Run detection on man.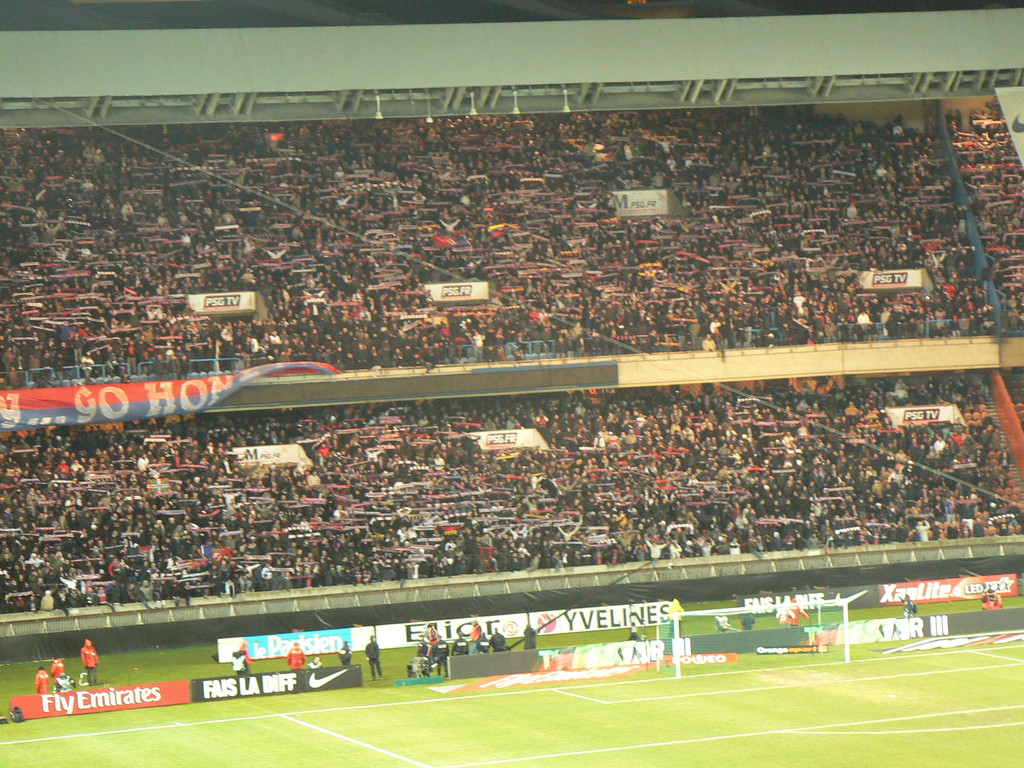
Result: <bbox>54, 656, 65, 681</bbox>.
